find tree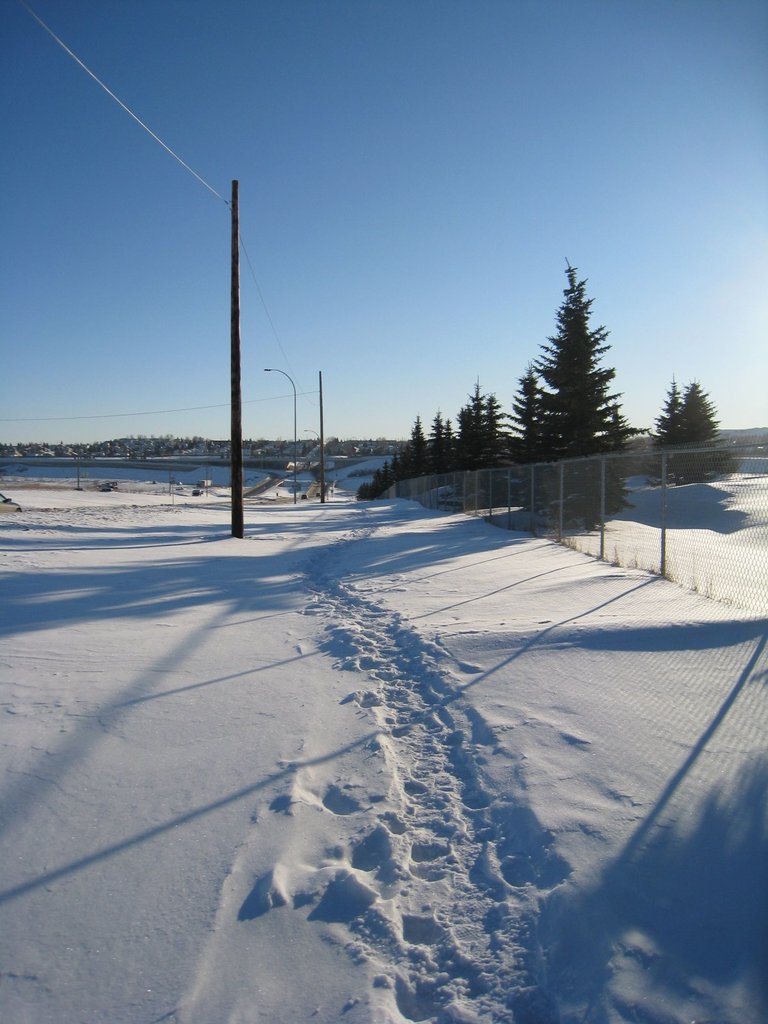
(left=652, top=374, right=718, bottom=477)
